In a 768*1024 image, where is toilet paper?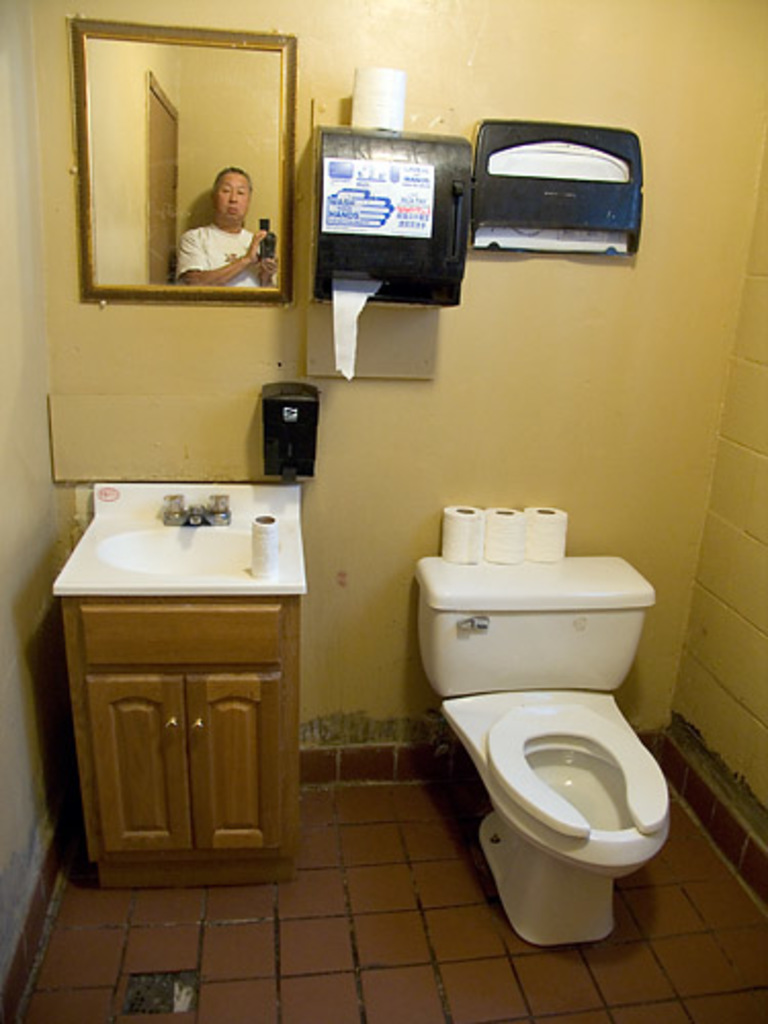
BBox(350, 66, 410, 131).
